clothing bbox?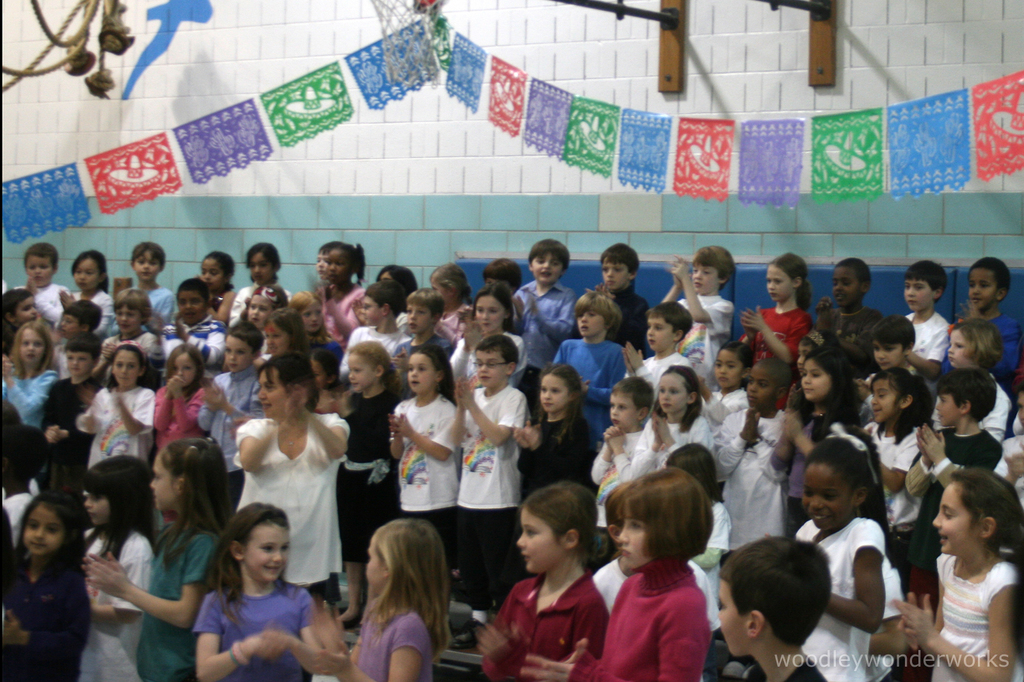
(894,432,1005,593)
